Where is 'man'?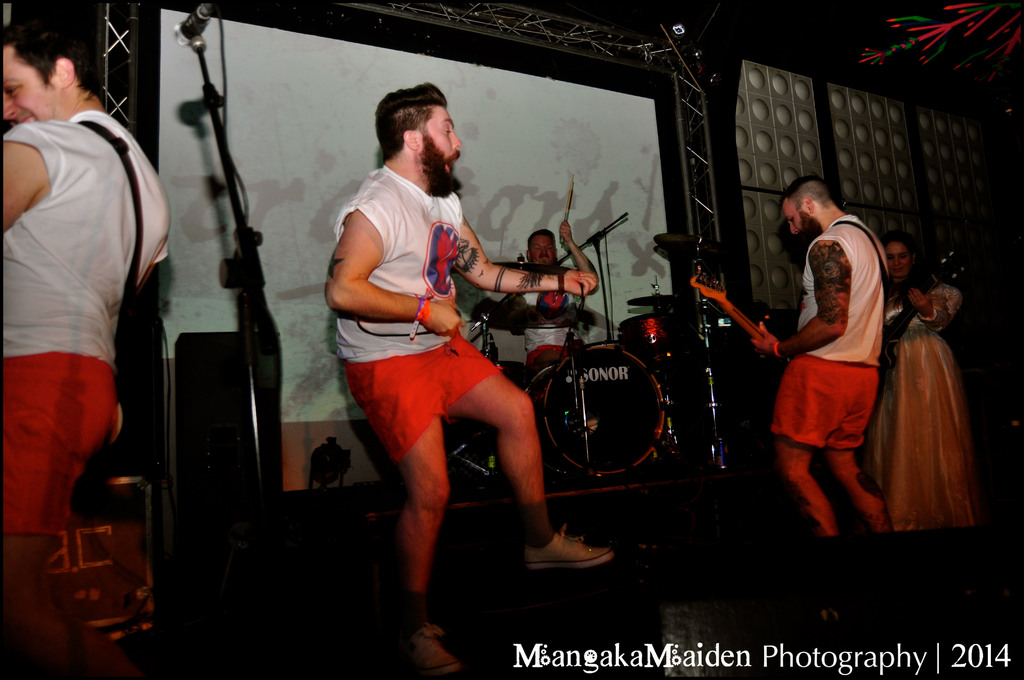
0:12:173:679.
